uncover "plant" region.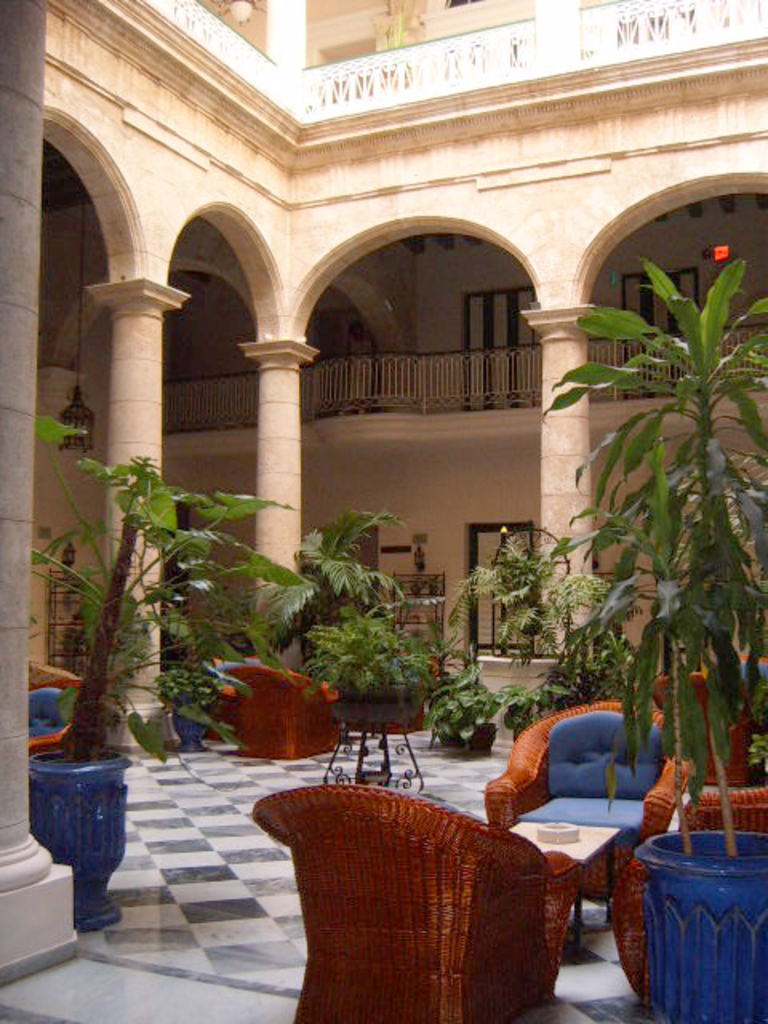
Uncovered: <region>523, 256, 766, 867</region>.
